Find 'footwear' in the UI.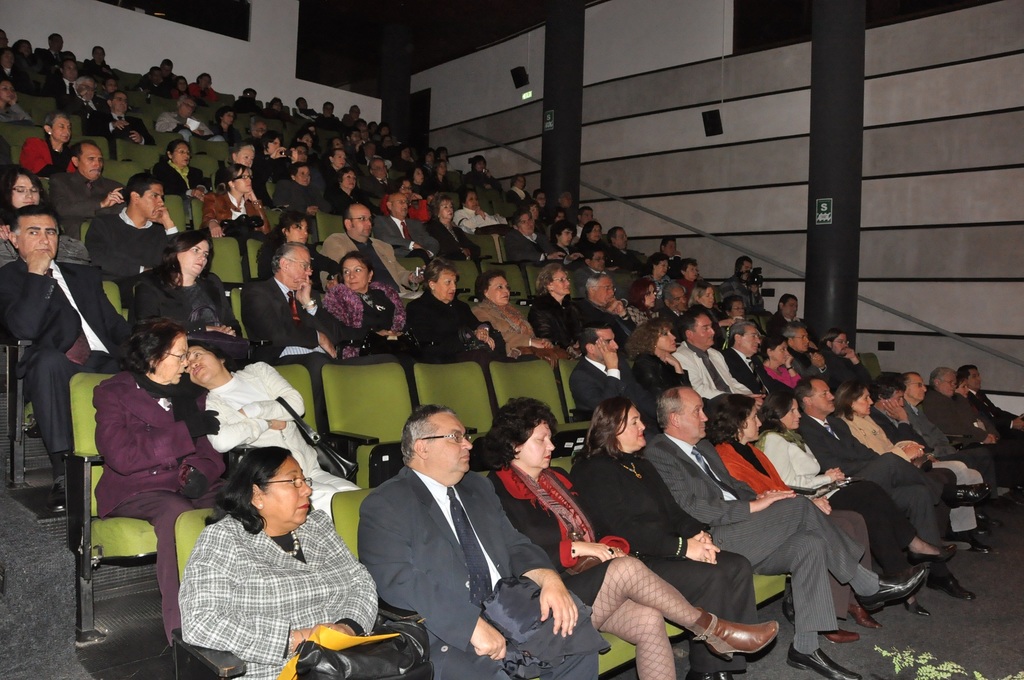
UI element at <bbox>977, 510, 1001, 528</bbox>.
